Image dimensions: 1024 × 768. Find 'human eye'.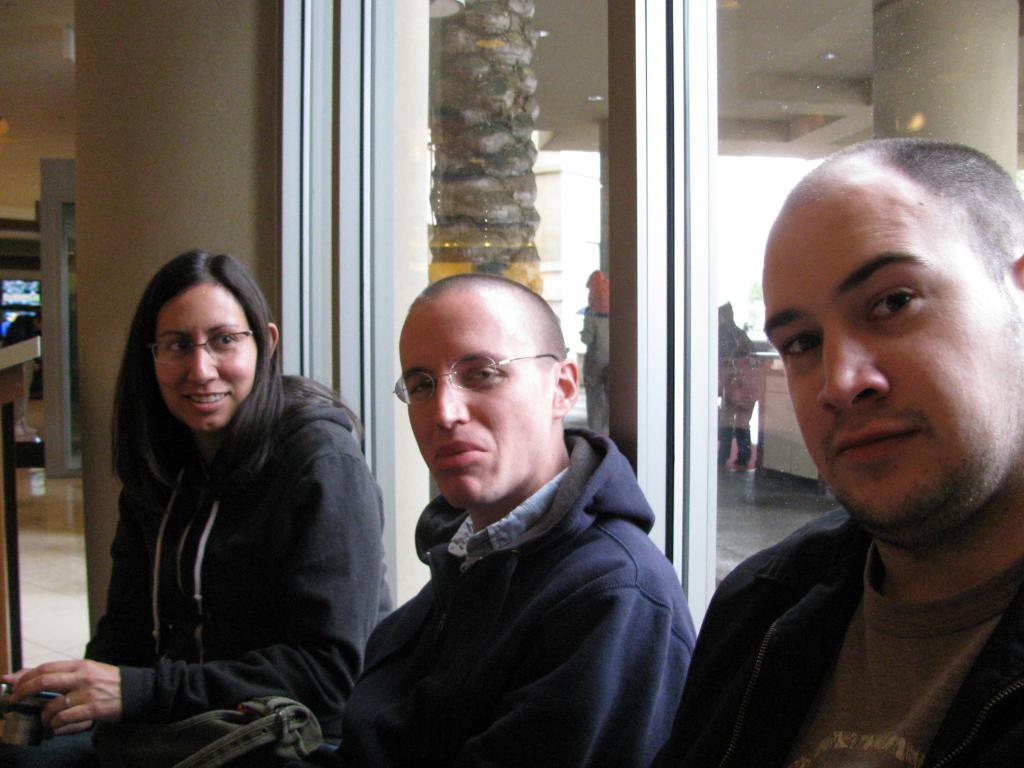
bbox=(409, 380, 435, 397).
